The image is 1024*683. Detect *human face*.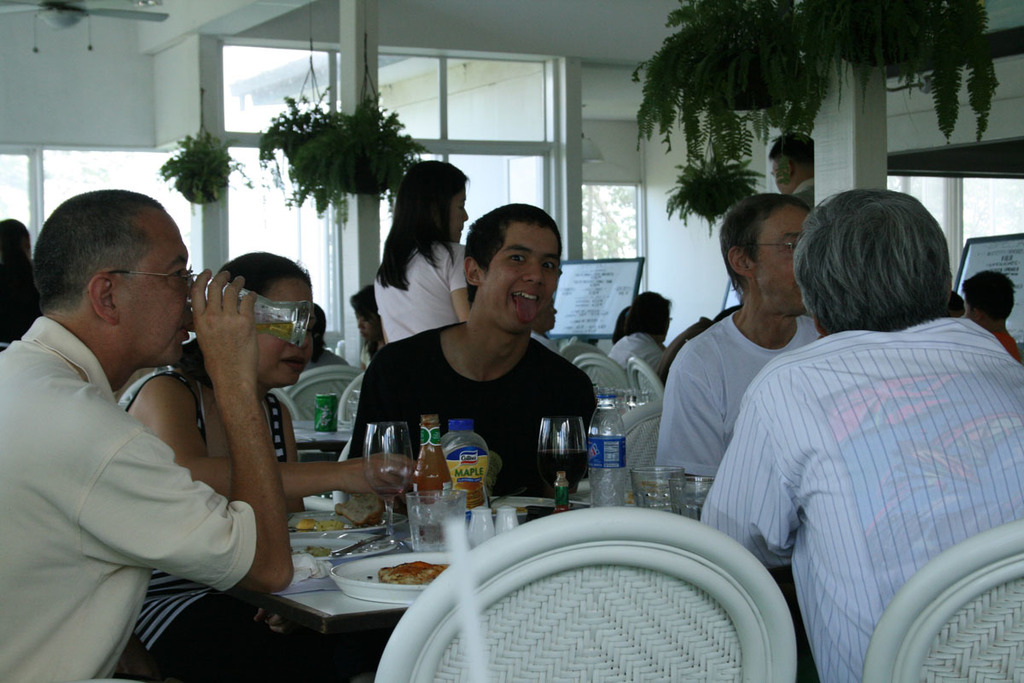
Detection: pyautogui.locateOnScreen(452, 189, 472, 242).
